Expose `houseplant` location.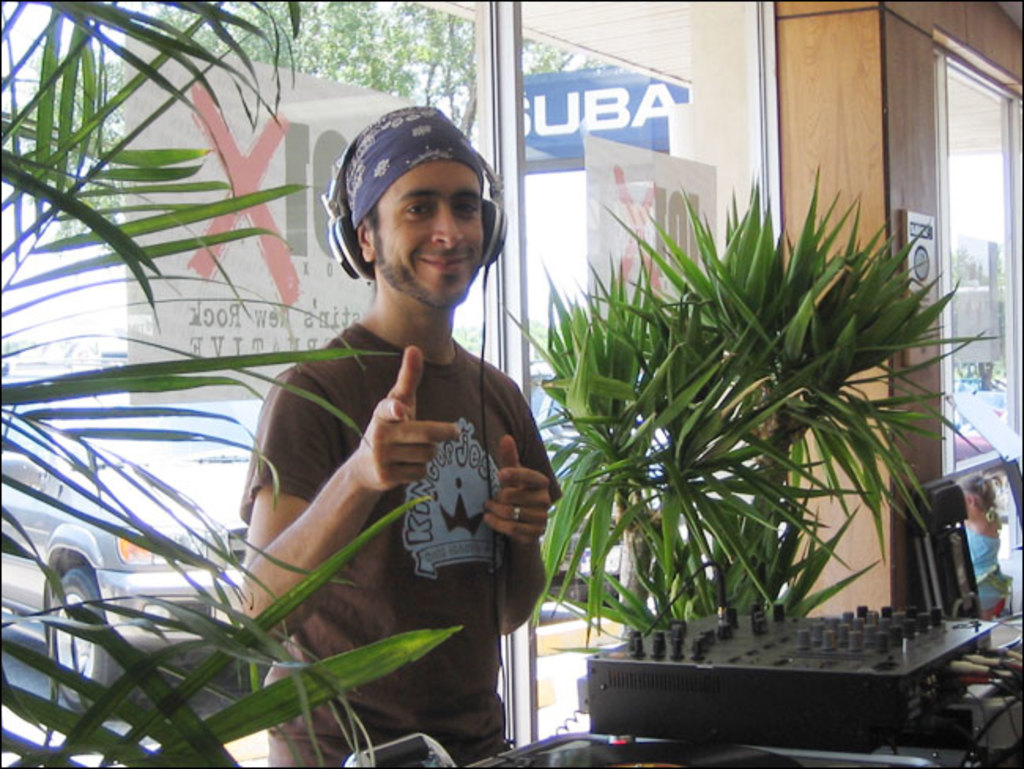
Exposed at locate(518, 158, 997, 761).
